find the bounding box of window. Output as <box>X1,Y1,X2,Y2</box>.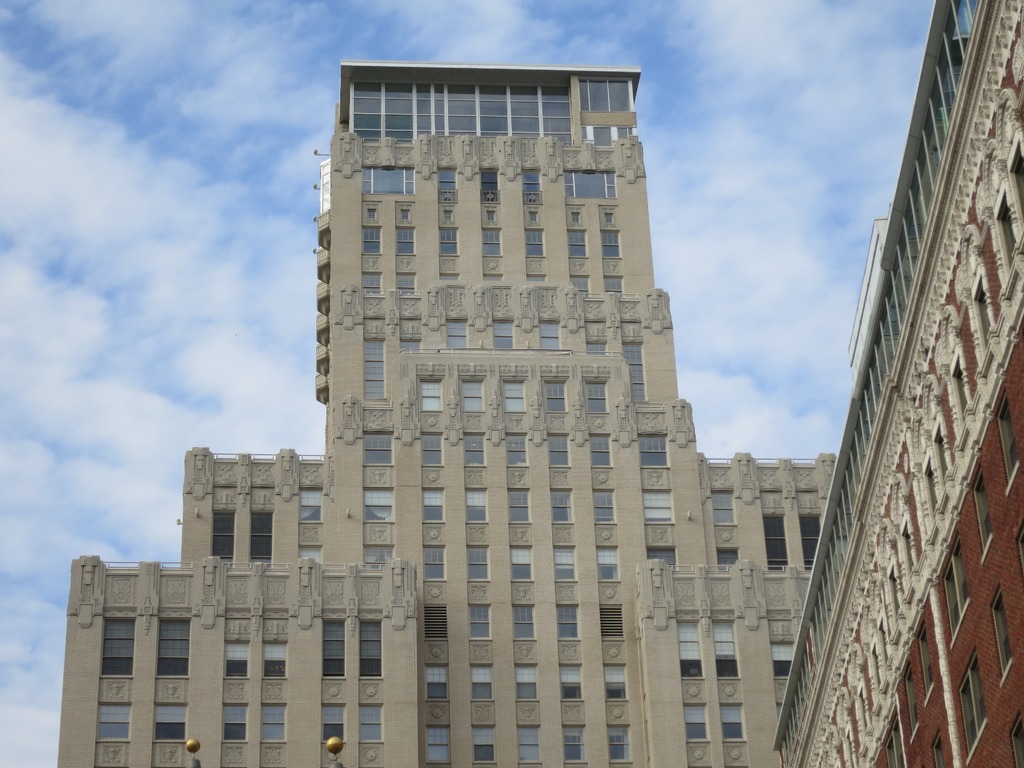
<box>927,730,945,767</box>.
